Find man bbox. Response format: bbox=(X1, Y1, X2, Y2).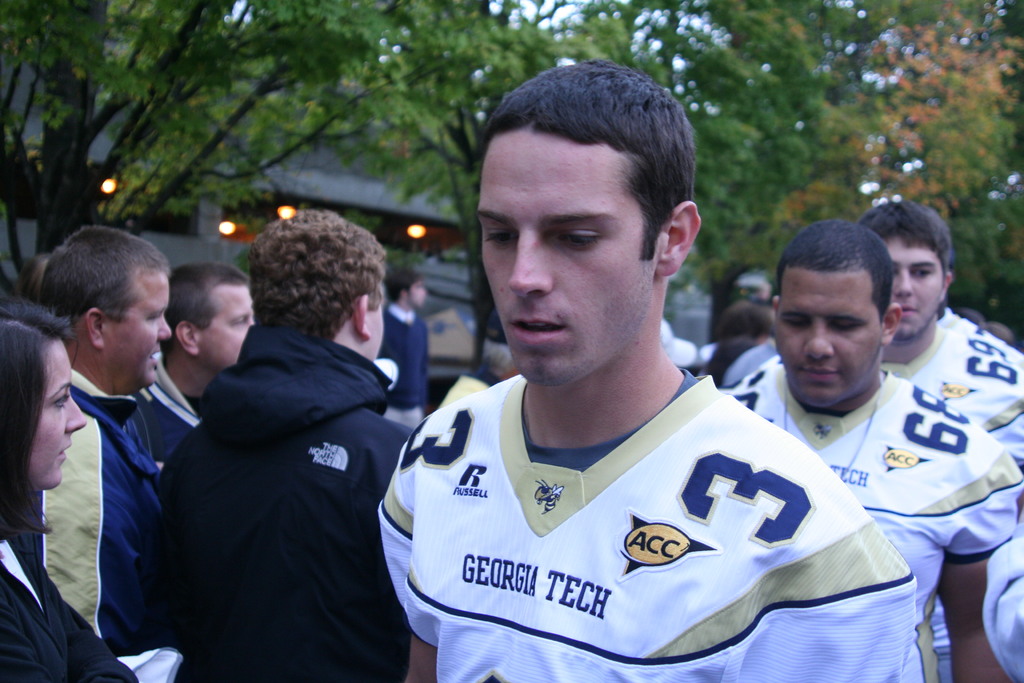
bbox=(31, 223, 168, 654).
